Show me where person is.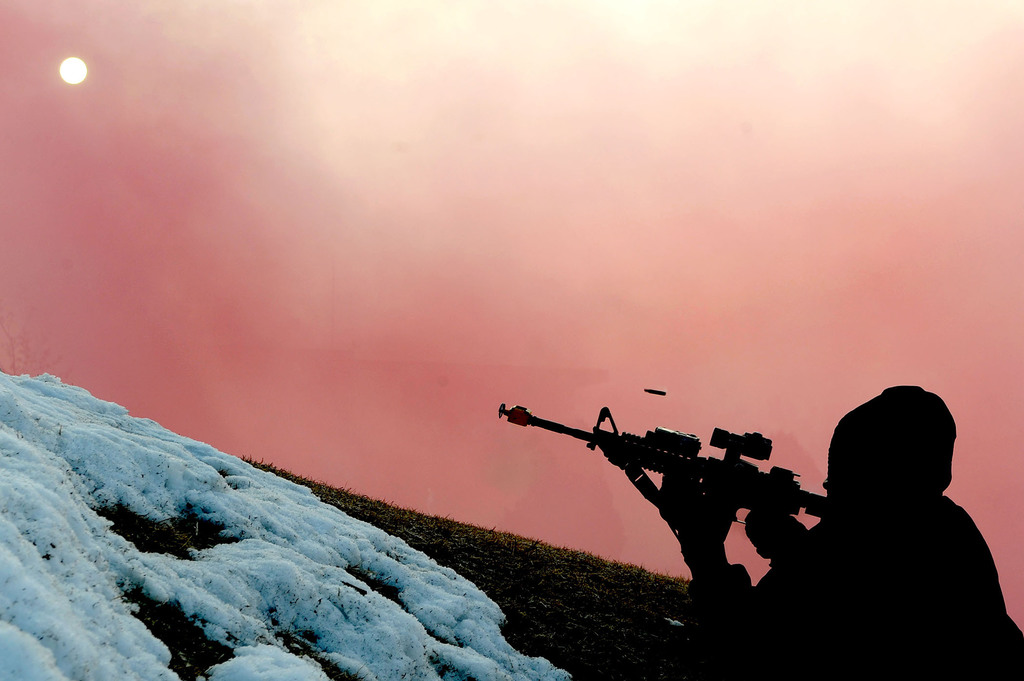
person is at [702,366,990,655].
